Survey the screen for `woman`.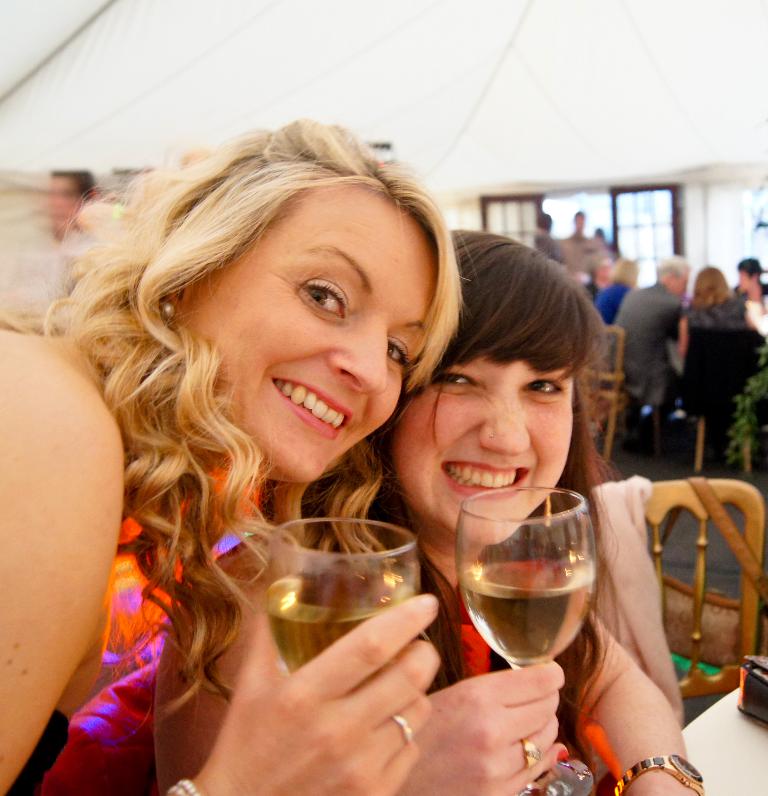
Survey found: <bbox>676, 260, 754, 473</bbox>.
